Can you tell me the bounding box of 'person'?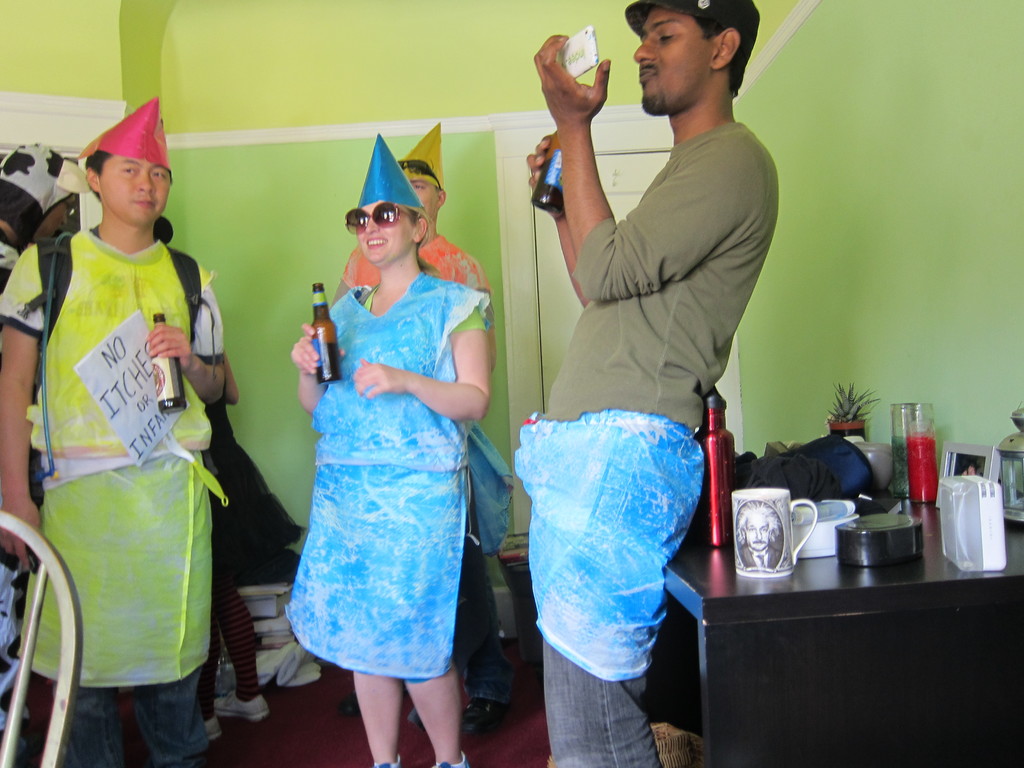
{"x1": 329, "y1": 122, "x2": 514, "y2": 730}.
